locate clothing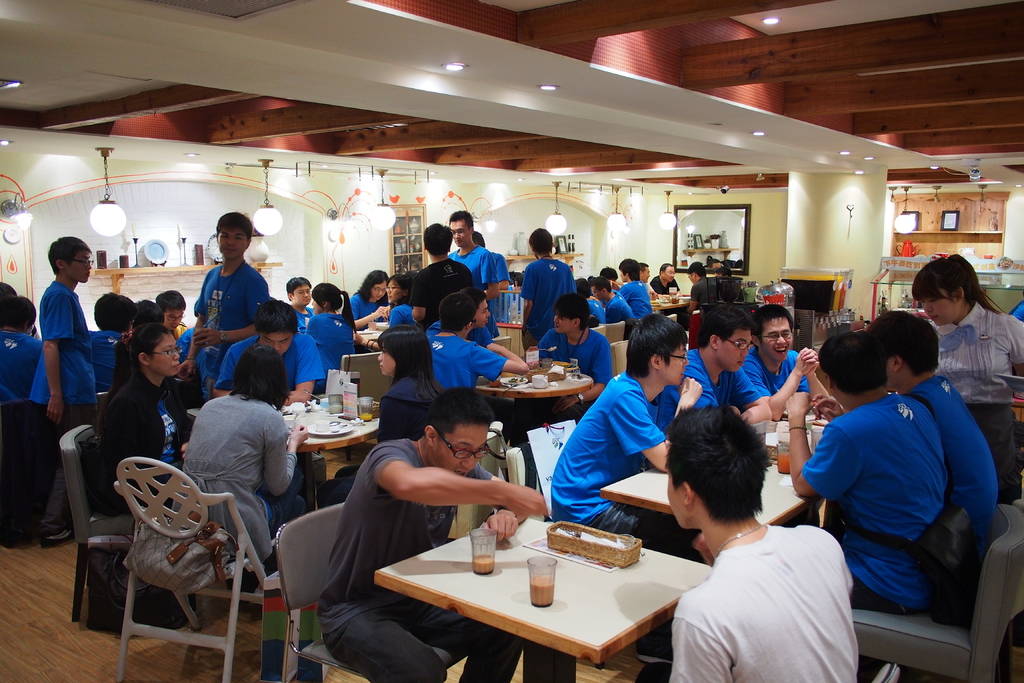
locate(196, 263, 282, 389)
